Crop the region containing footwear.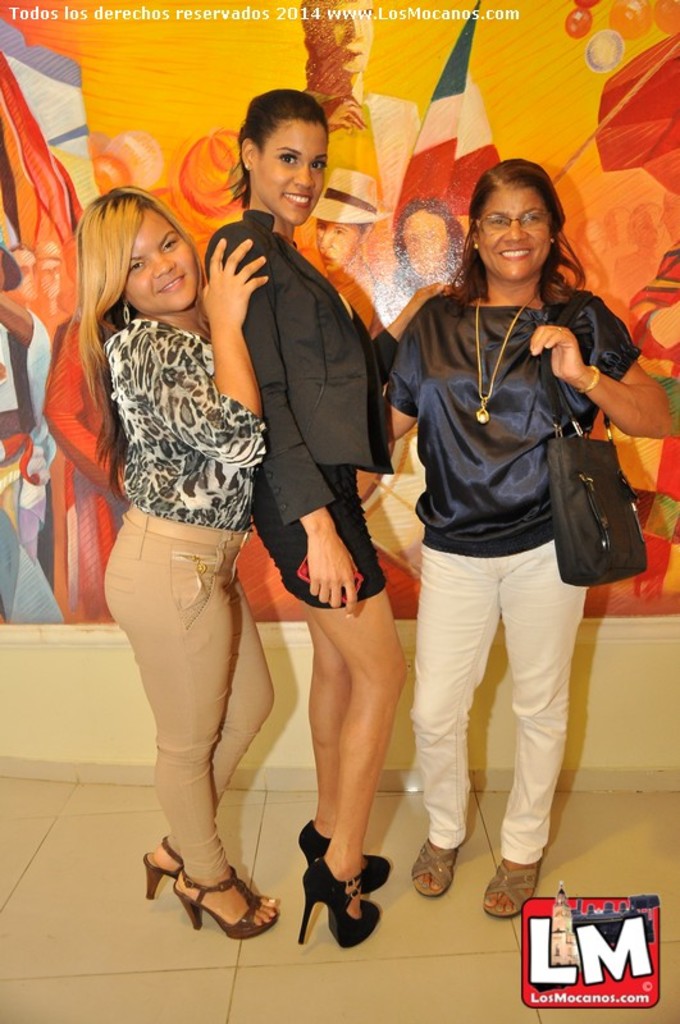
Crop region: x1=298, y1=856, x2=379, y2=952.
